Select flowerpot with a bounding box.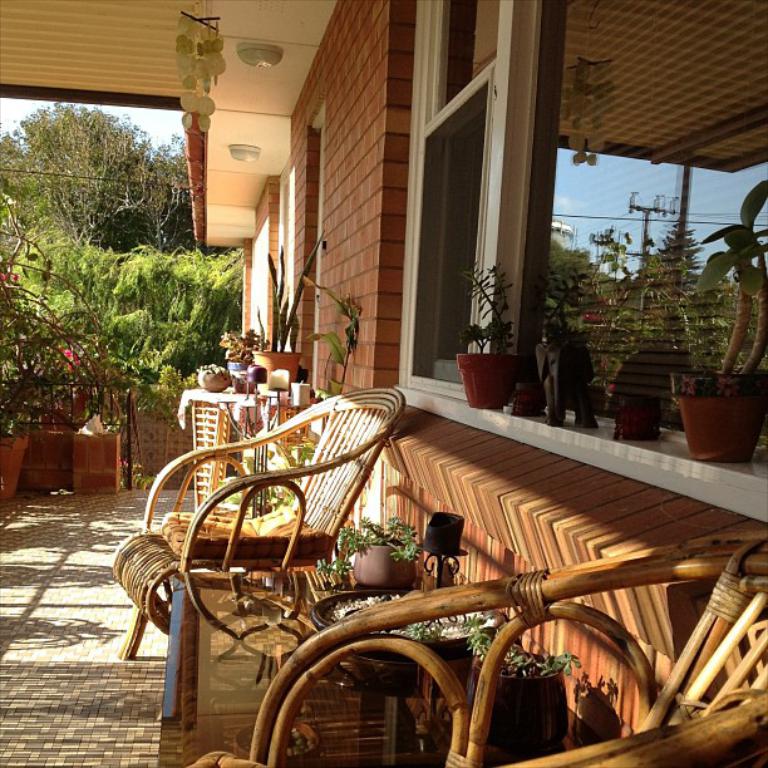
<region>227, 356, 255, 394</region>.
